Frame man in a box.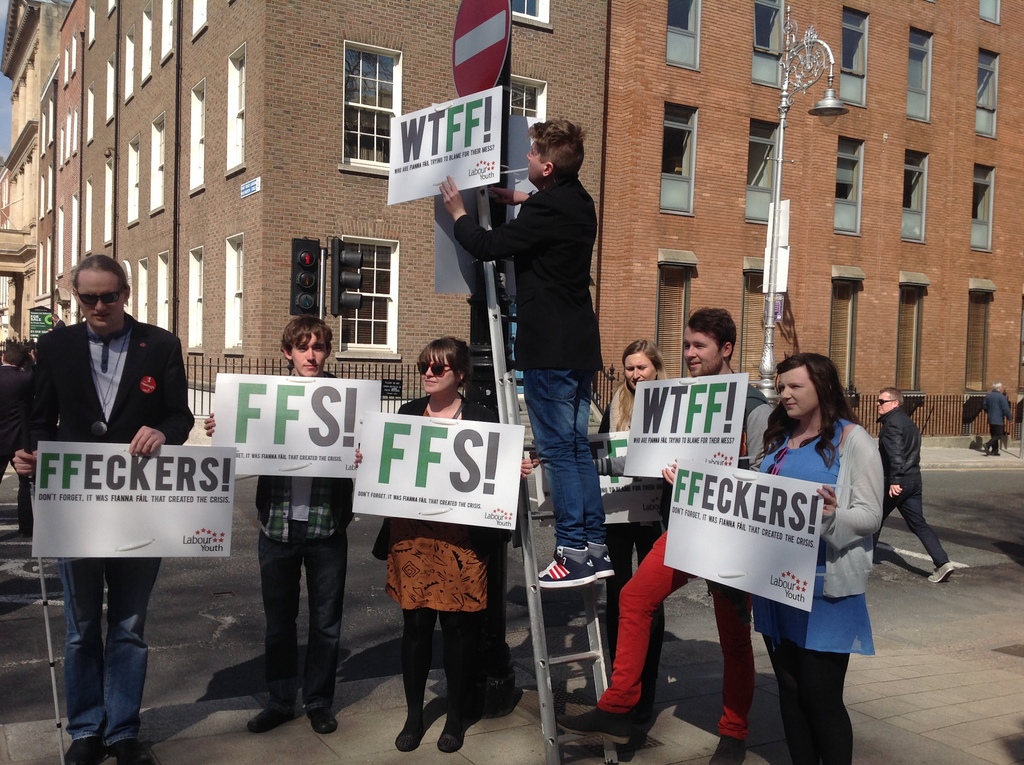
x1=0 y1=347 x2=34 y2=530.
